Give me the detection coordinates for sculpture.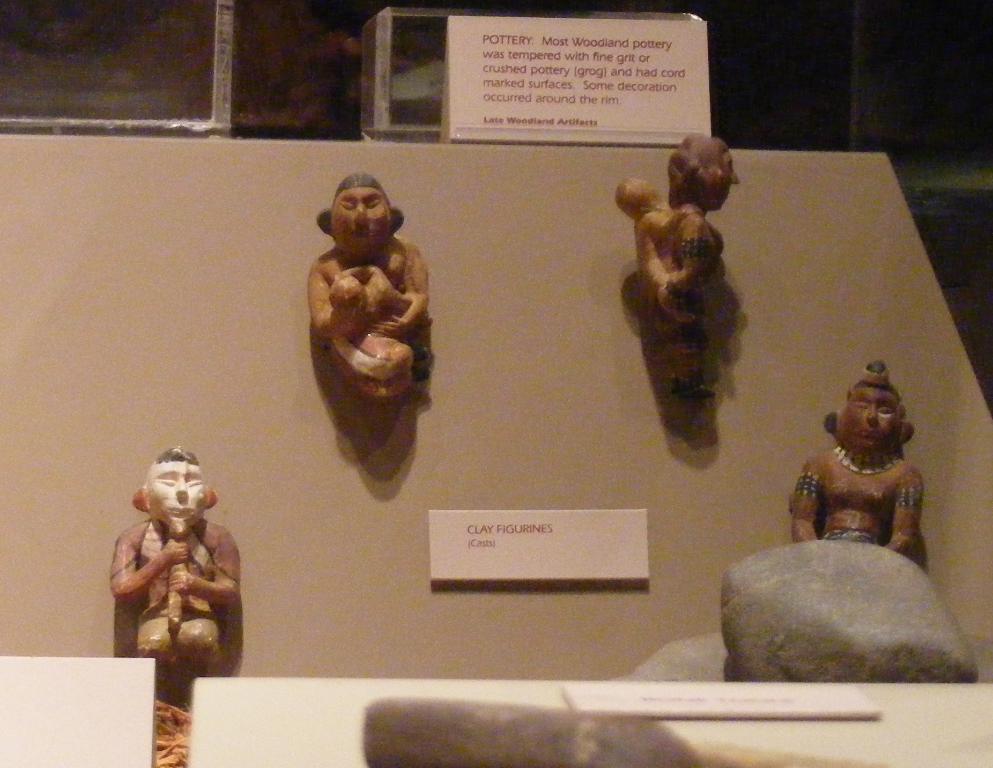
[106, 443, 238, 663].
